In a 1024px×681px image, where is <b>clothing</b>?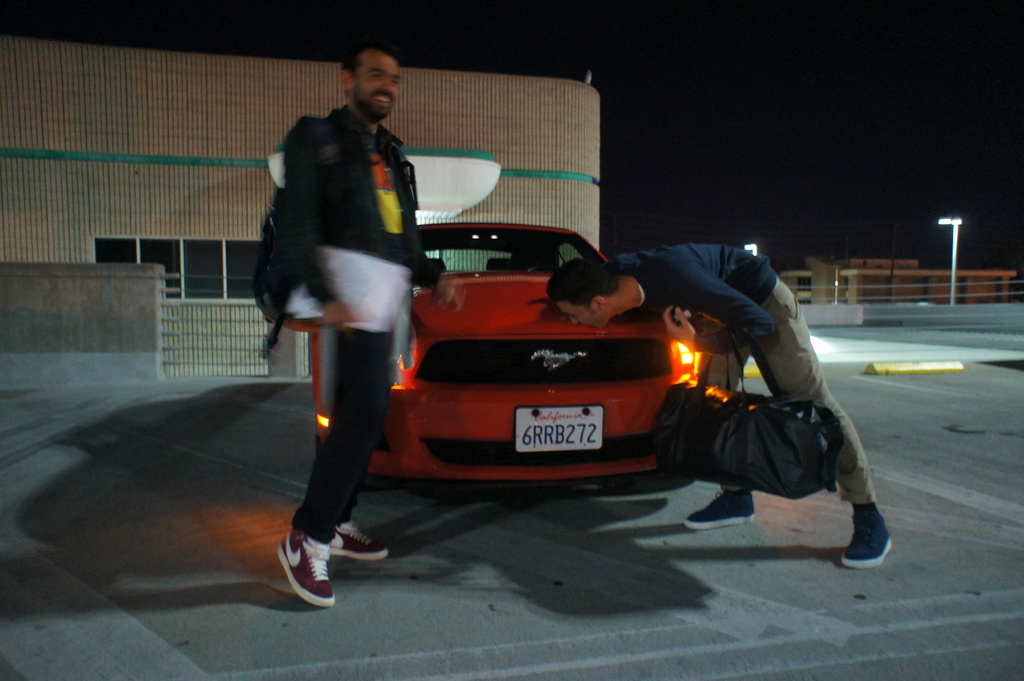
(x1=284, y1=106, x2=432, y2=548).
